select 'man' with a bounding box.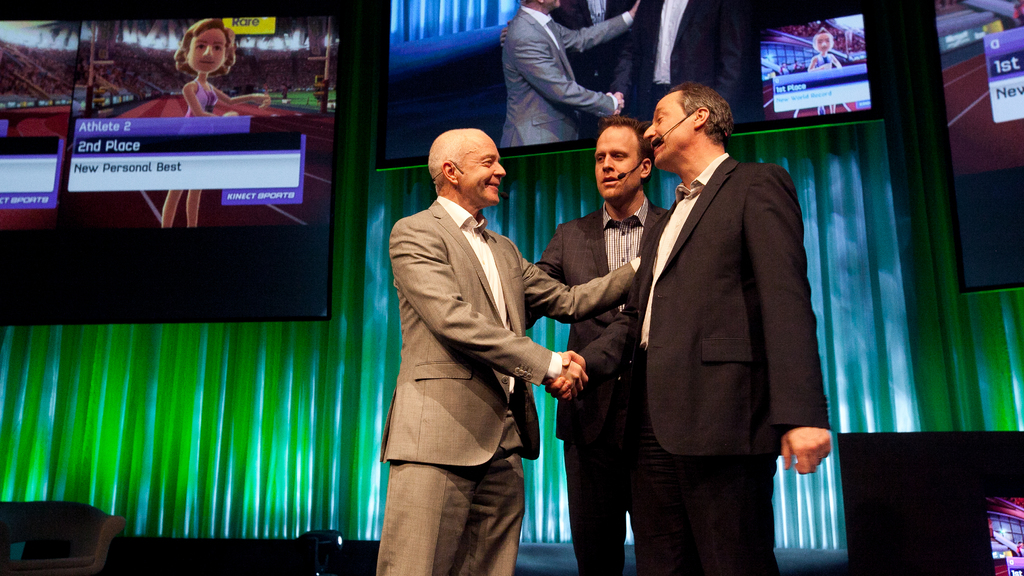
(x1=585, y1=57, x2=833, y2=570).
